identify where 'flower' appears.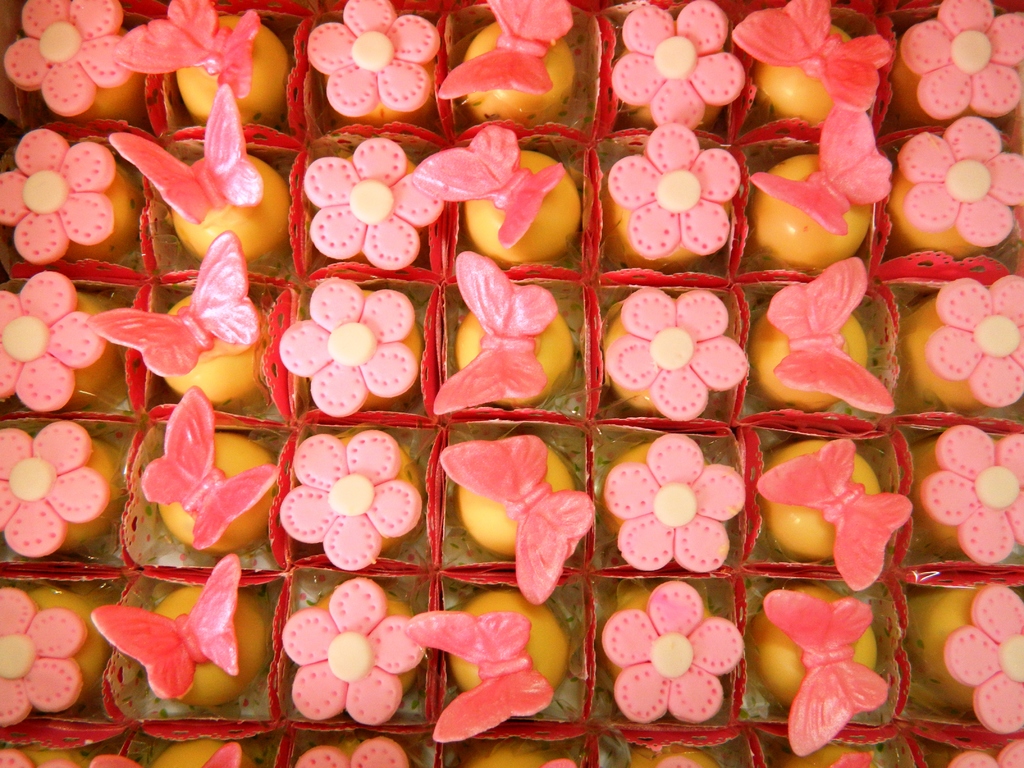
Appears at bbox=(281, 577, 426, 724).
